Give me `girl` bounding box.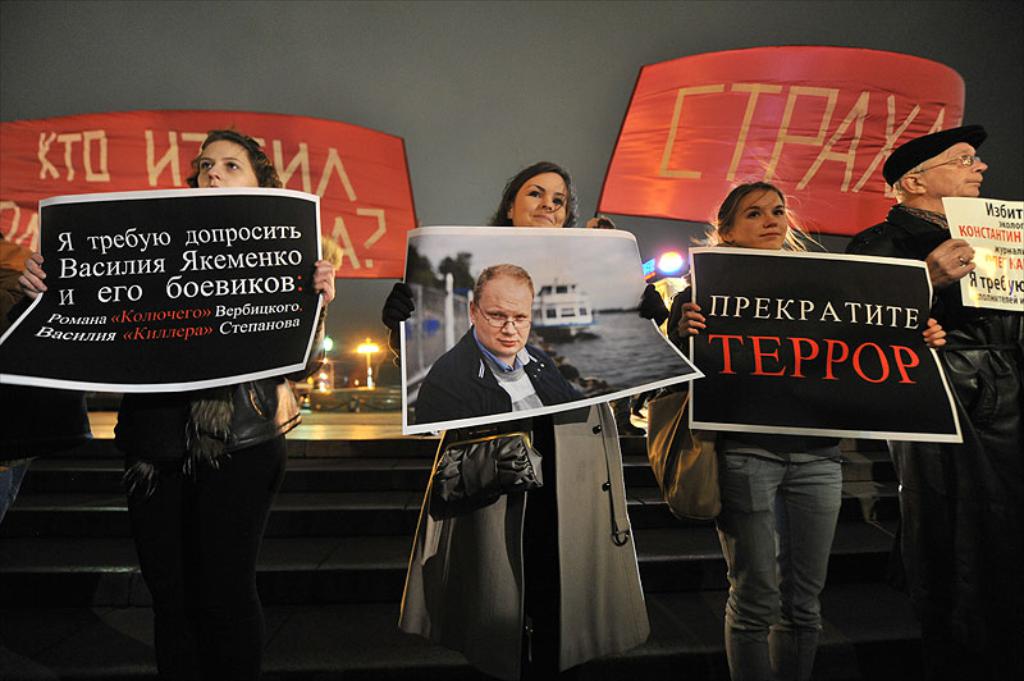
[x1=379, y1=156, x2=666, y2=678].
